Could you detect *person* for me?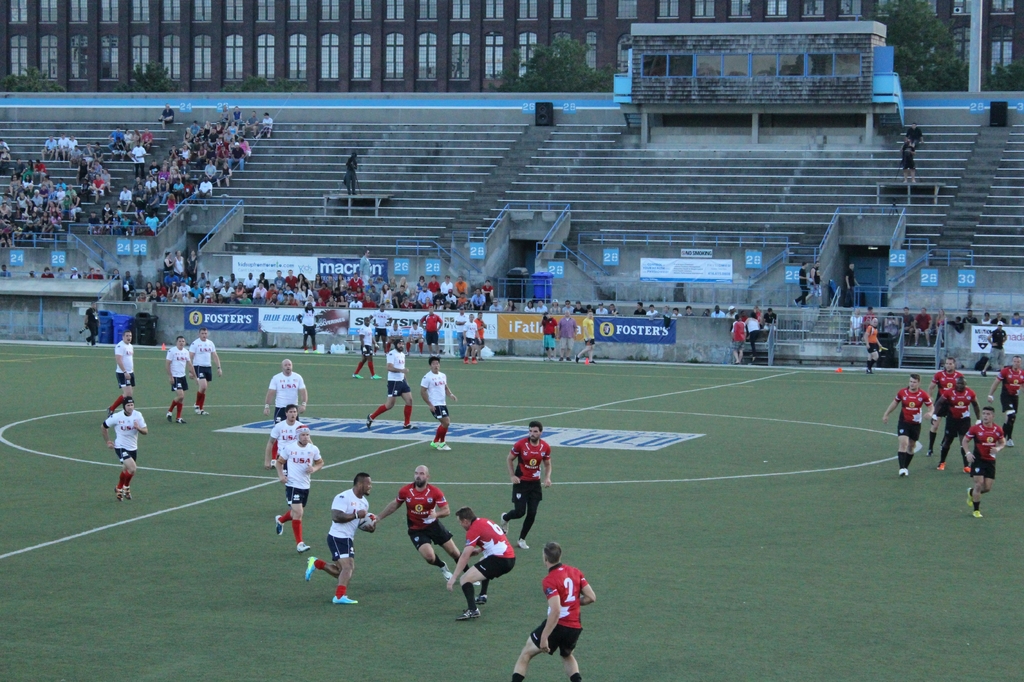
Detection result: {"x1": 860, "y1": 321, "x2": 885, "y2": 369}.
